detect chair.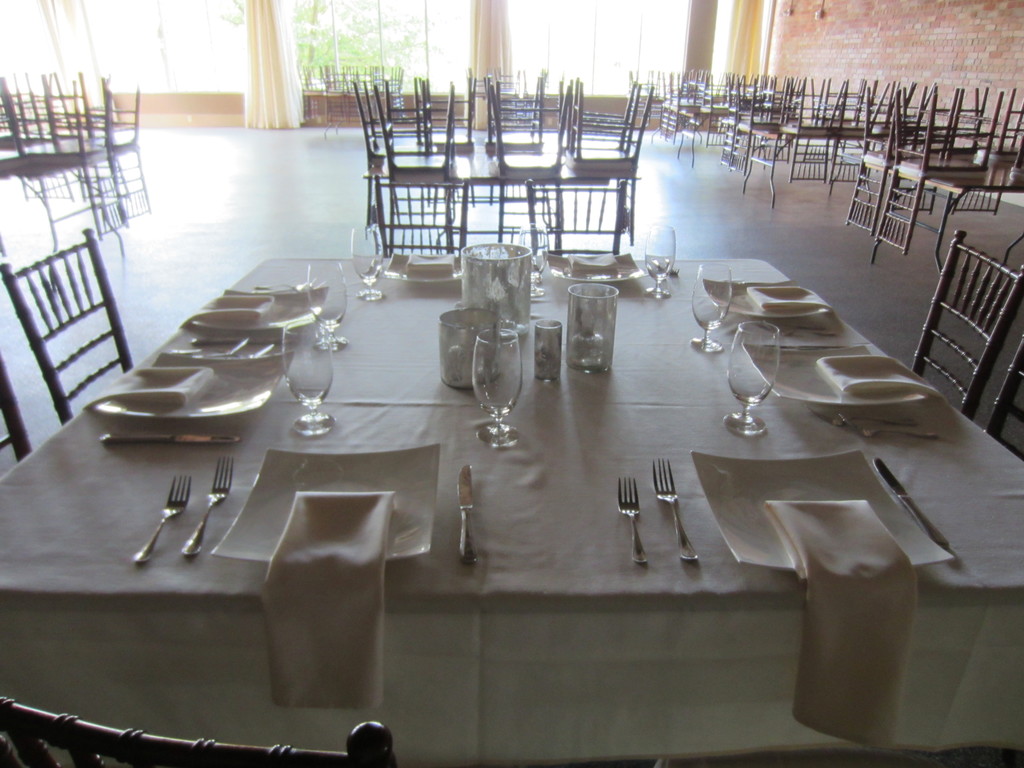
Detected at [881,88,1007,264].
